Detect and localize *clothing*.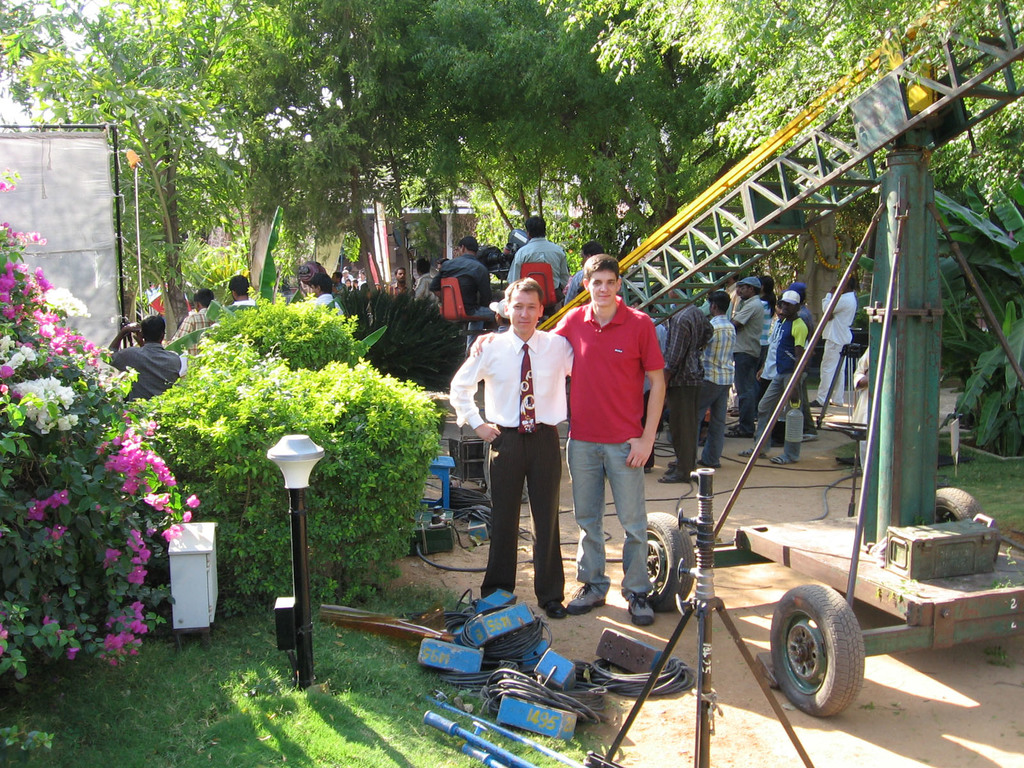
Localized at 799,303,817,439.
